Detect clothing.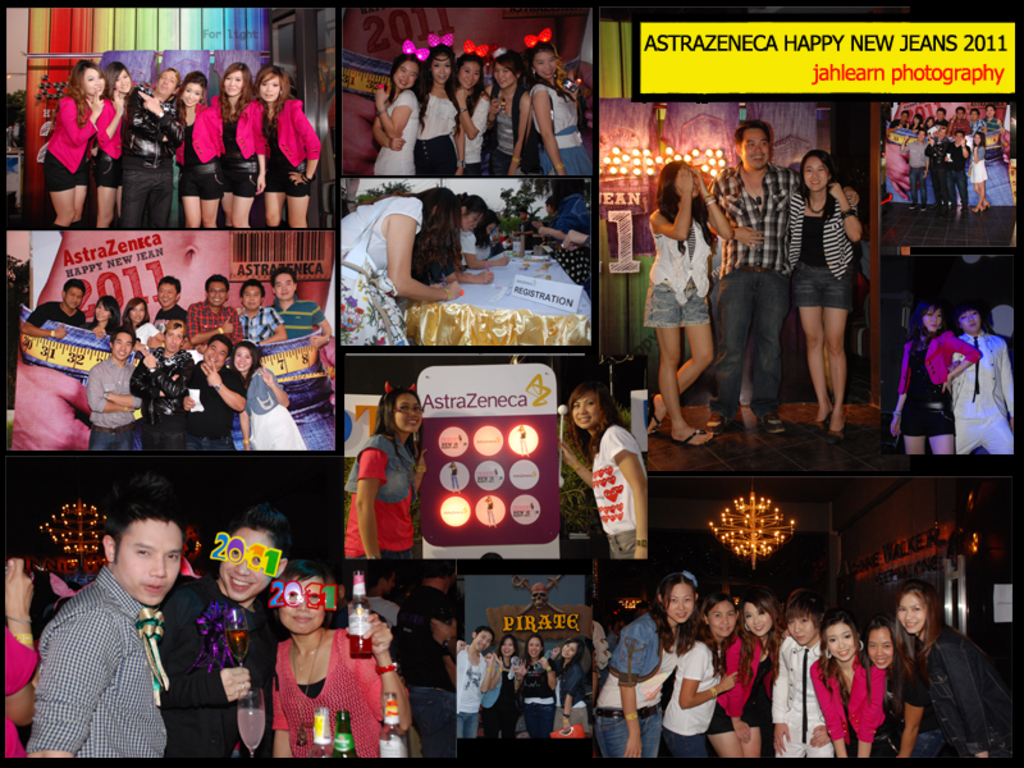
Detected at select_region(339, 428, 416, 557).
